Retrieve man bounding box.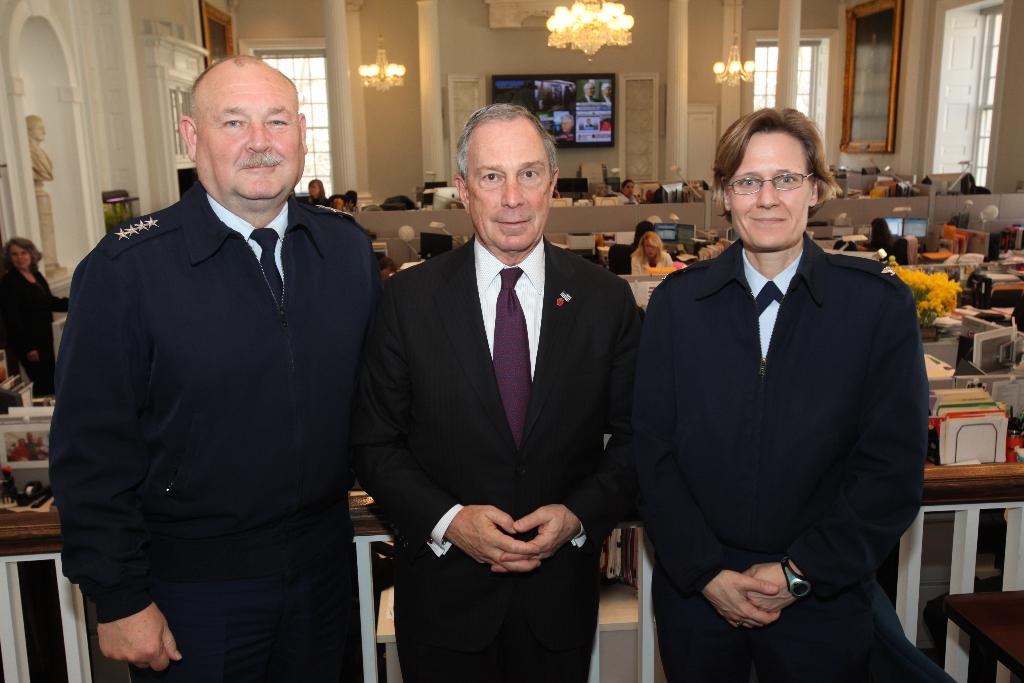
Bounding box: [348, 104, 645, 682].
